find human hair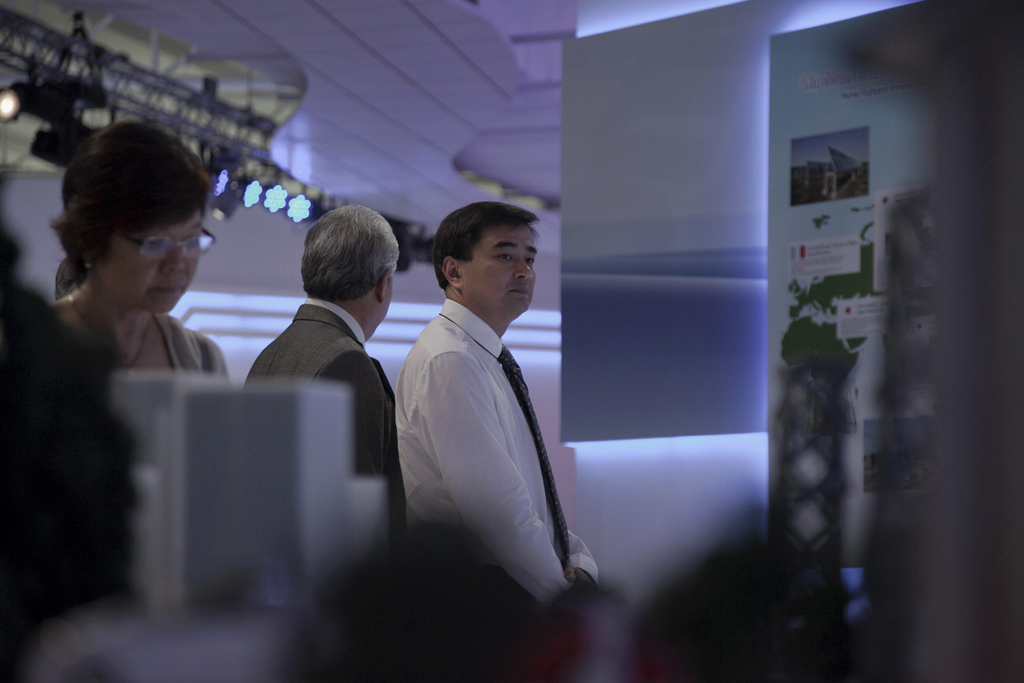
(left=433, top=201, right=543, bottom=289)
